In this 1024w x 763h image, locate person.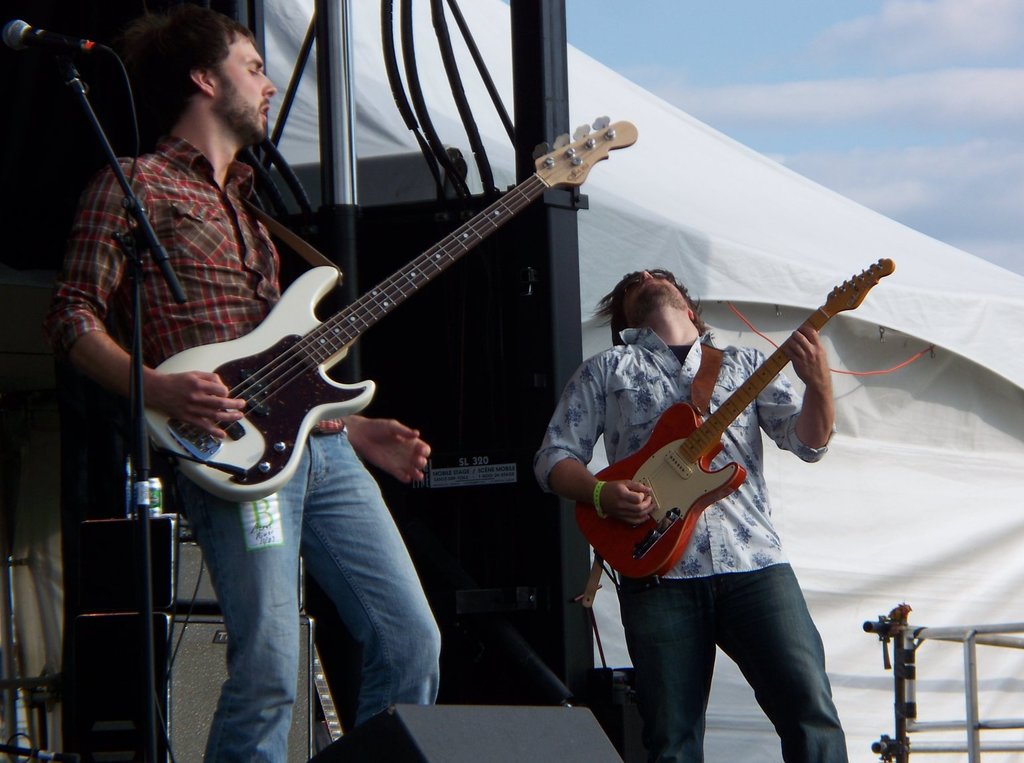
Bounding box: {"x1": 53, "y1": 3, "x2": 444, "y2": 762}.
